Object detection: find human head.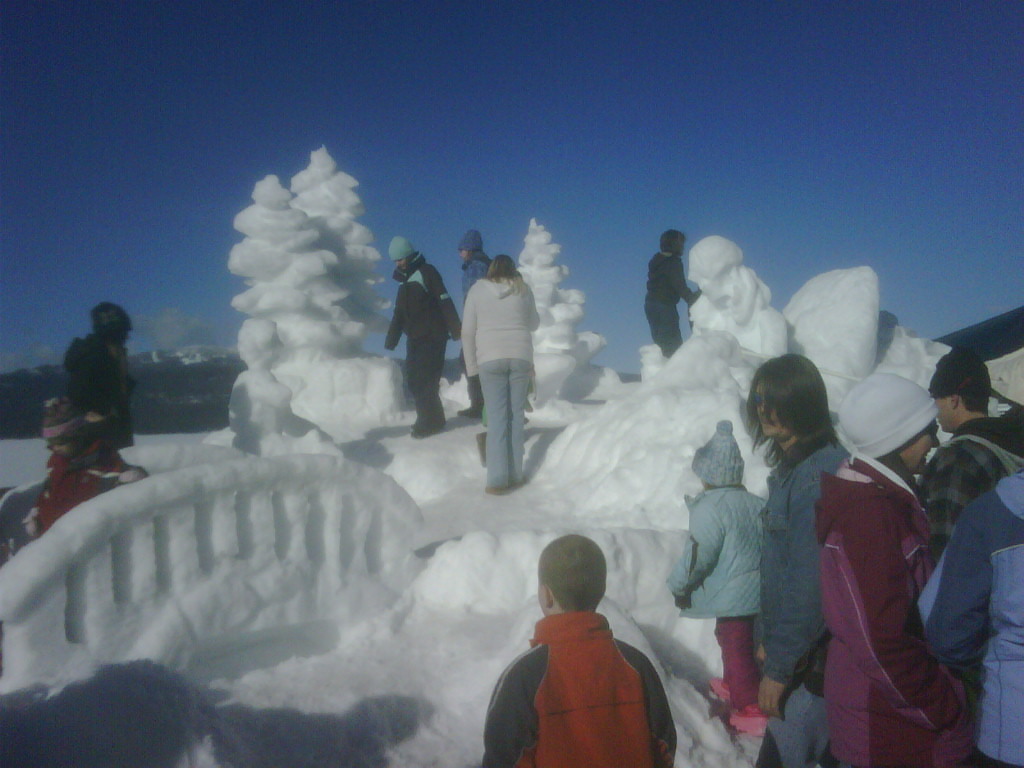
bbox=(525, 530, 611, 624).
